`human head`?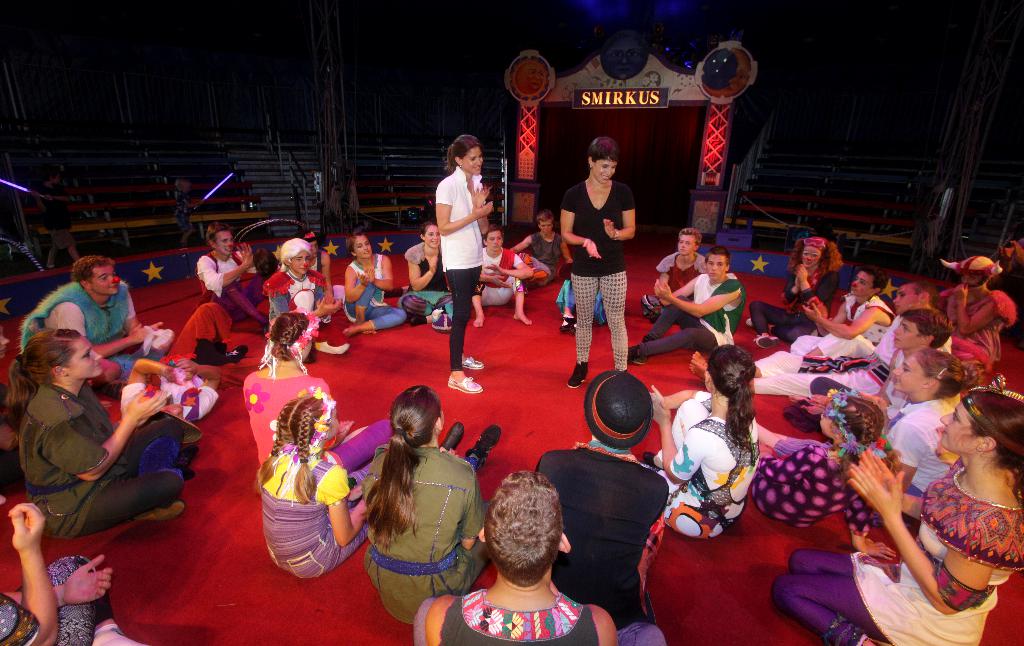
bbox=[795, 236, 828, 267]
